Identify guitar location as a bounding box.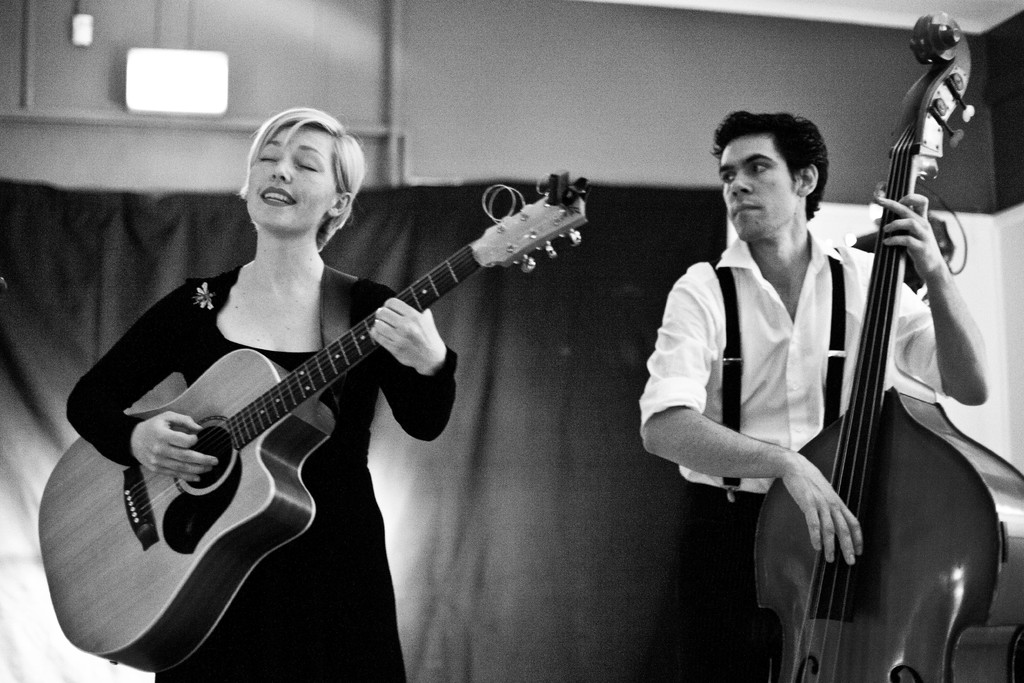
Rect(753, 8, 1004, 682).
